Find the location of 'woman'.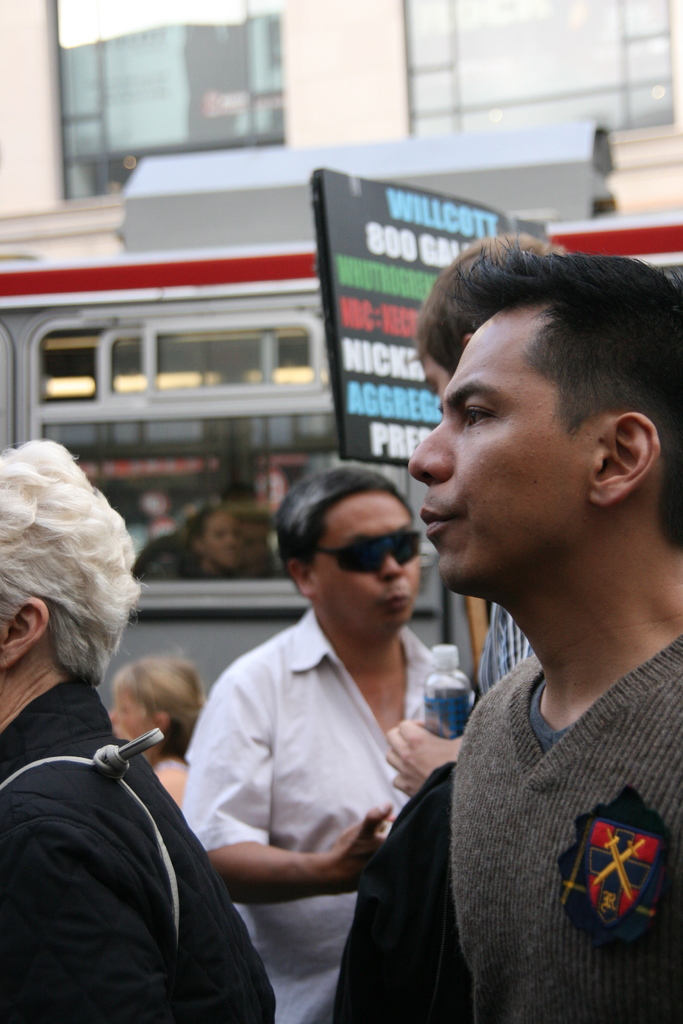
Location: 0 431 281 1023.
